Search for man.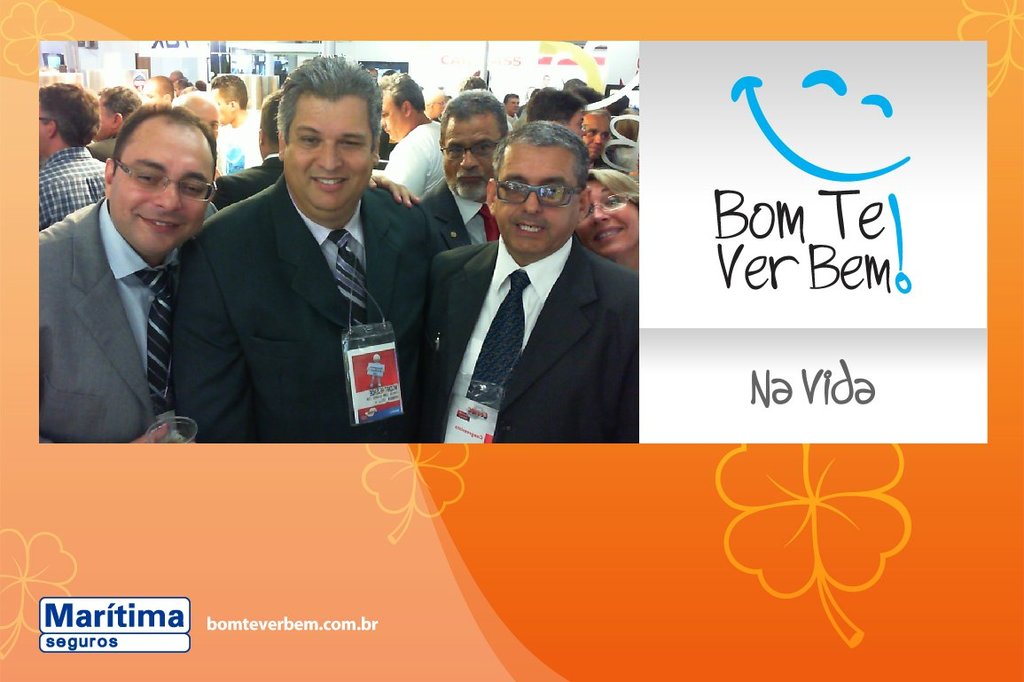
Found at <box>527,82,589,139</box>.
